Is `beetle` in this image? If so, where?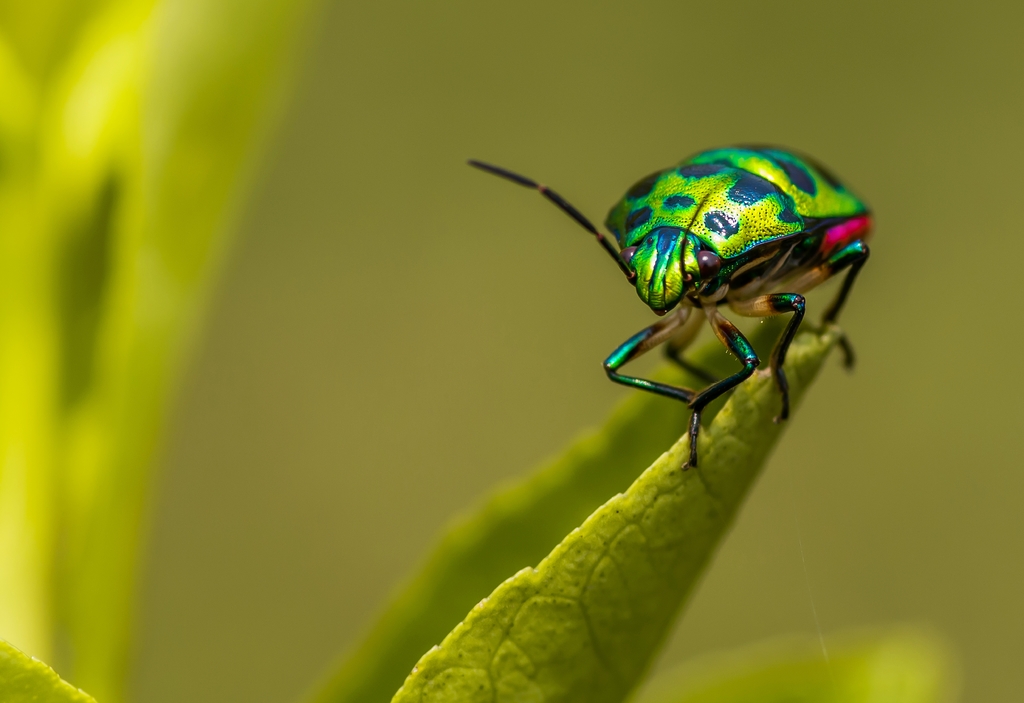
Yes, at [472,147,908,485].
